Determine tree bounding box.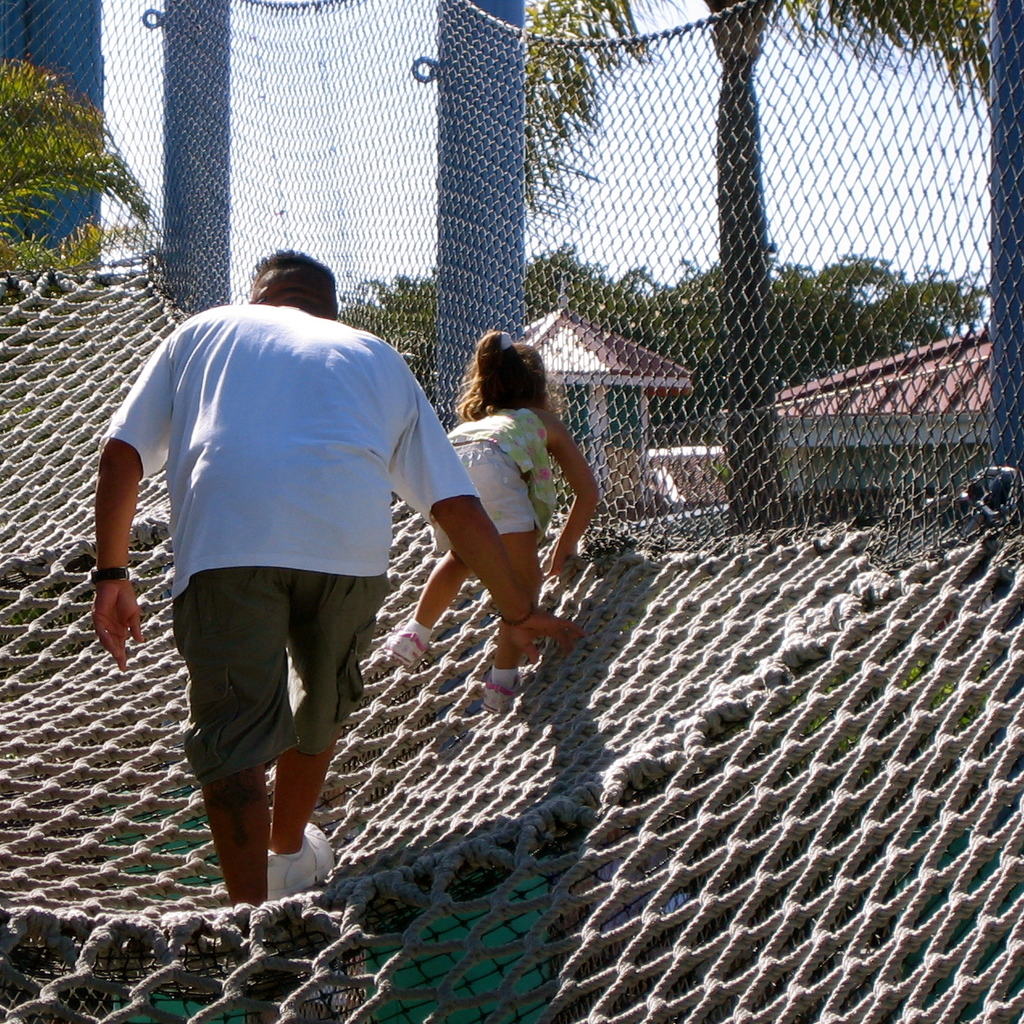
Determined: box=[504, 0, 983, 535].
